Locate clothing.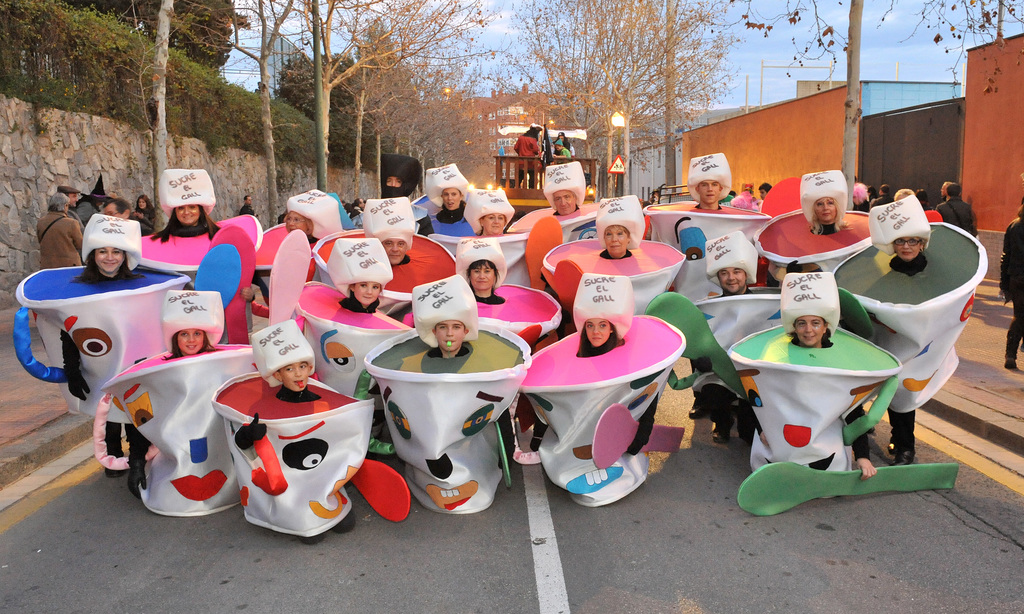
Bounding box: locate(394, 306, 528, 533).
